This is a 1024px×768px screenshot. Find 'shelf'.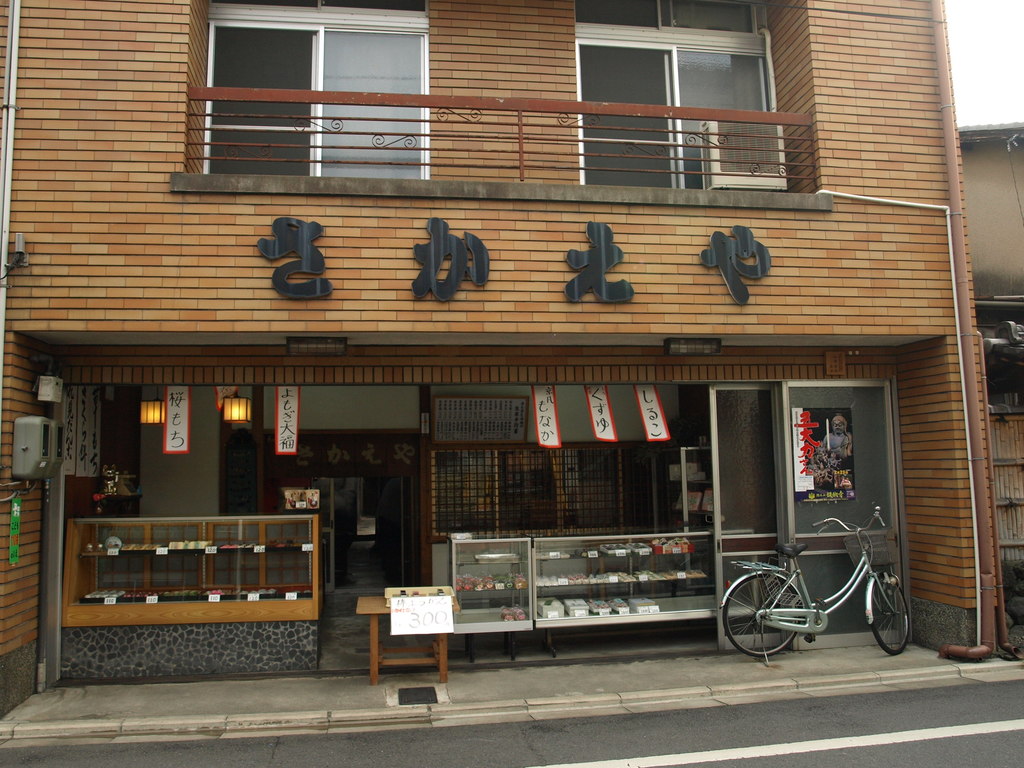
Bounding box: [left=91, top=541, right=314, bottom=608].
